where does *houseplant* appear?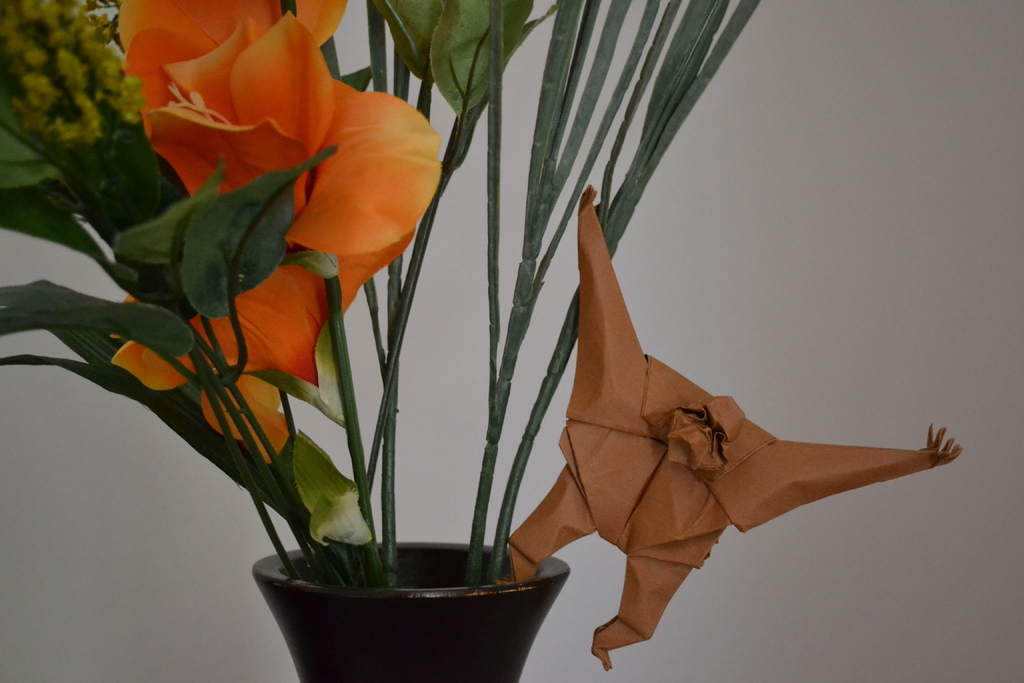
Appears at <box>0,0,768,682</box>.
